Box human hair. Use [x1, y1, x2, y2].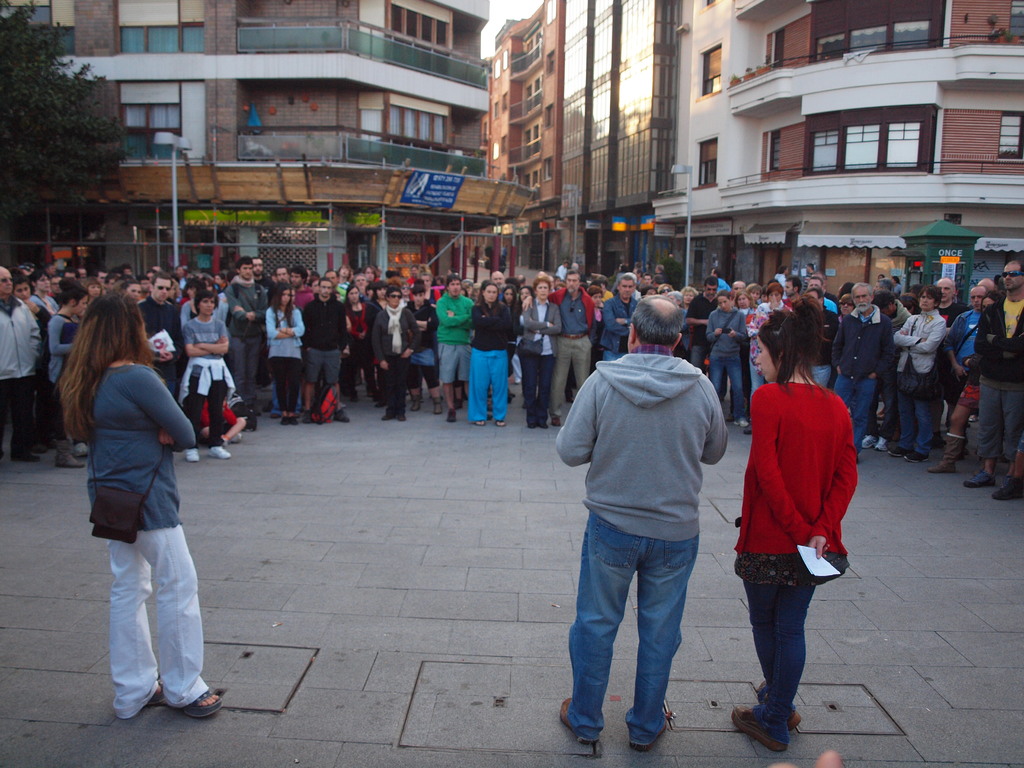
[876, 290, 894, 312].
